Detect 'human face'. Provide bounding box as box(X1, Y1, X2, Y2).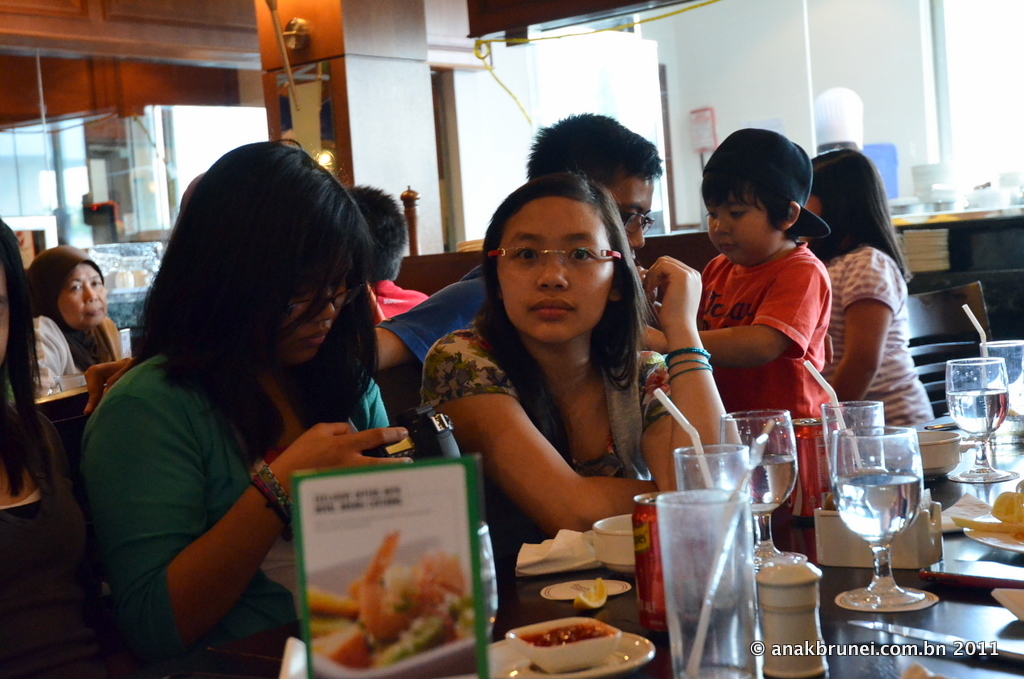
box(497, 197, 615, 349).
